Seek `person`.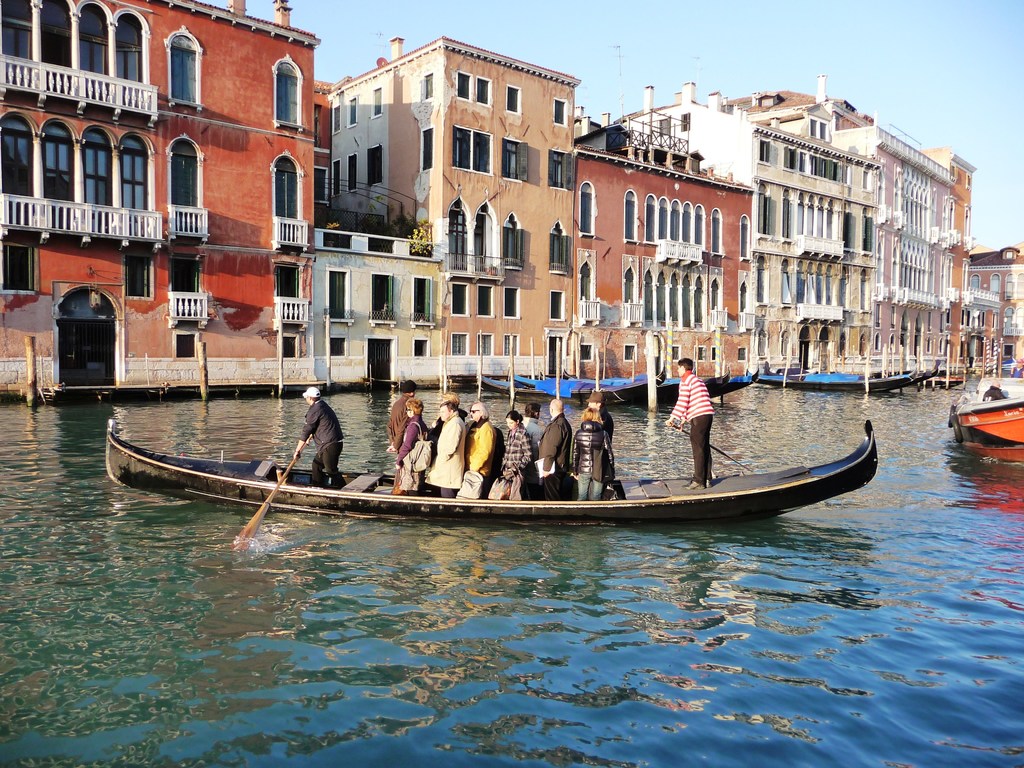
{"left": 573, "top": 406, "right": 616, "bottom": 506}.
